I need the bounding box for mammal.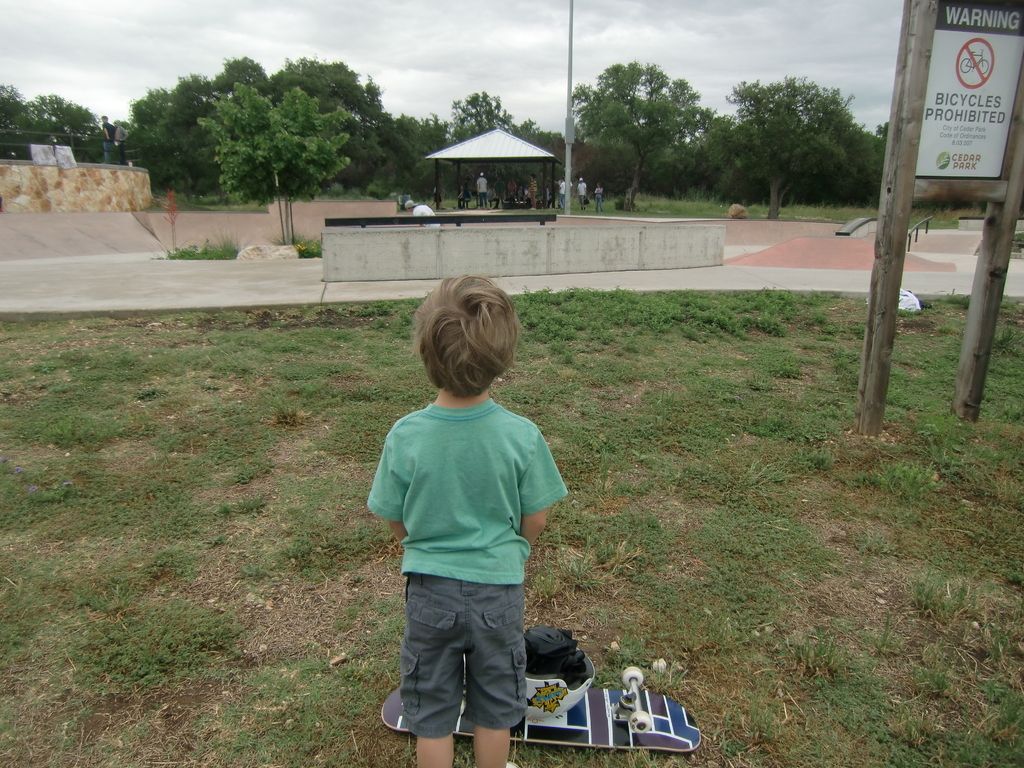
Here it is: detection(350, 286, 581, 724).
